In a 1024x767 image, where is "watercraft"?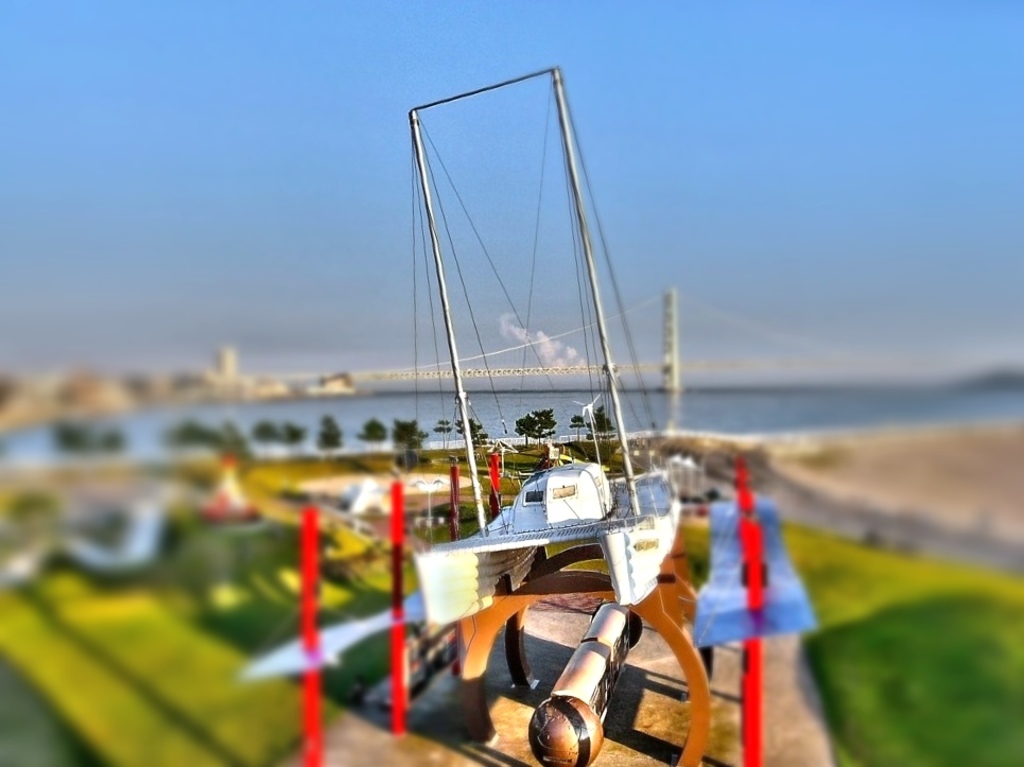
{"x1": 411, "y1": 63, "x2": 684, "y2": 628}.
